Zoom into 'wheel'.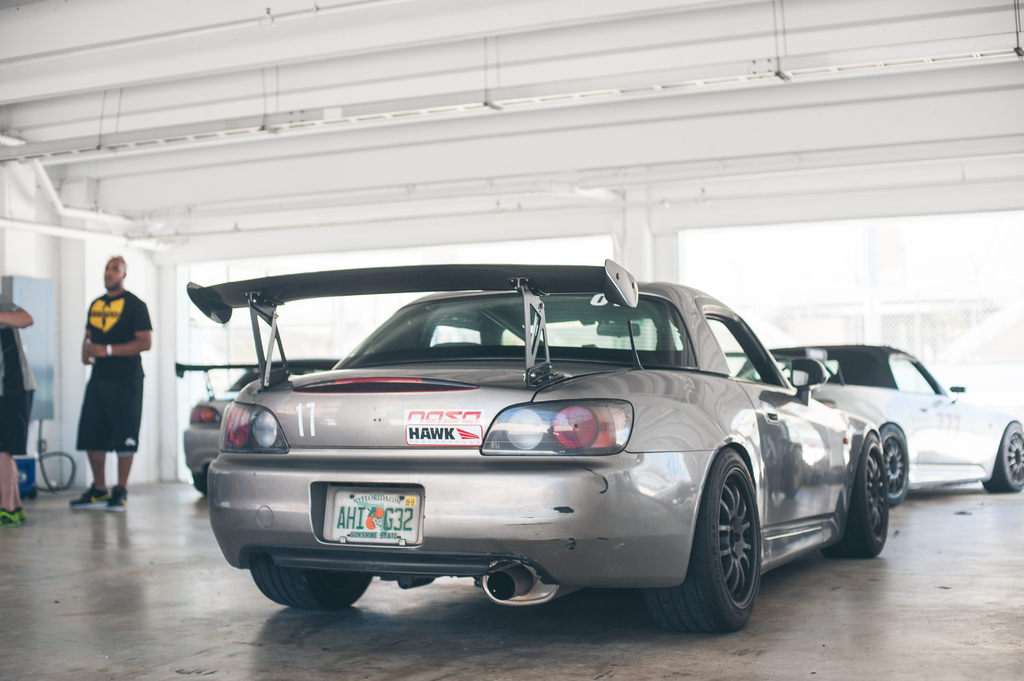
Zoom target: locate(829, 432, 891, 555).
